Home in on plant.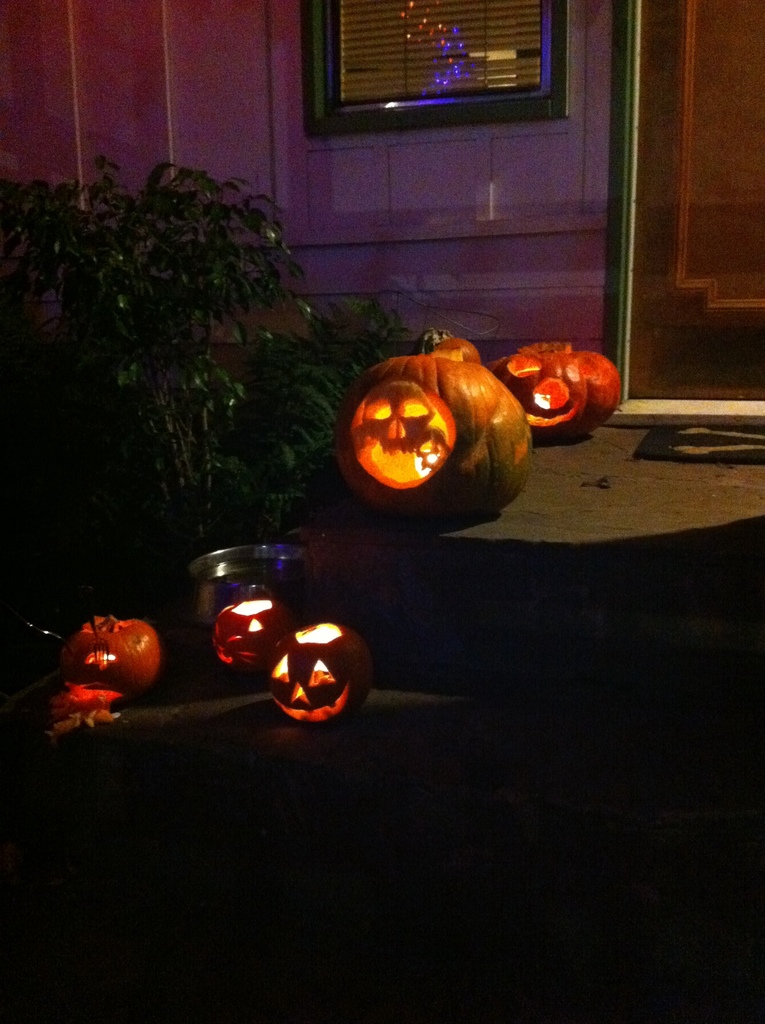
Homed in at [left=228, top=284, right=412, bottom=509].
